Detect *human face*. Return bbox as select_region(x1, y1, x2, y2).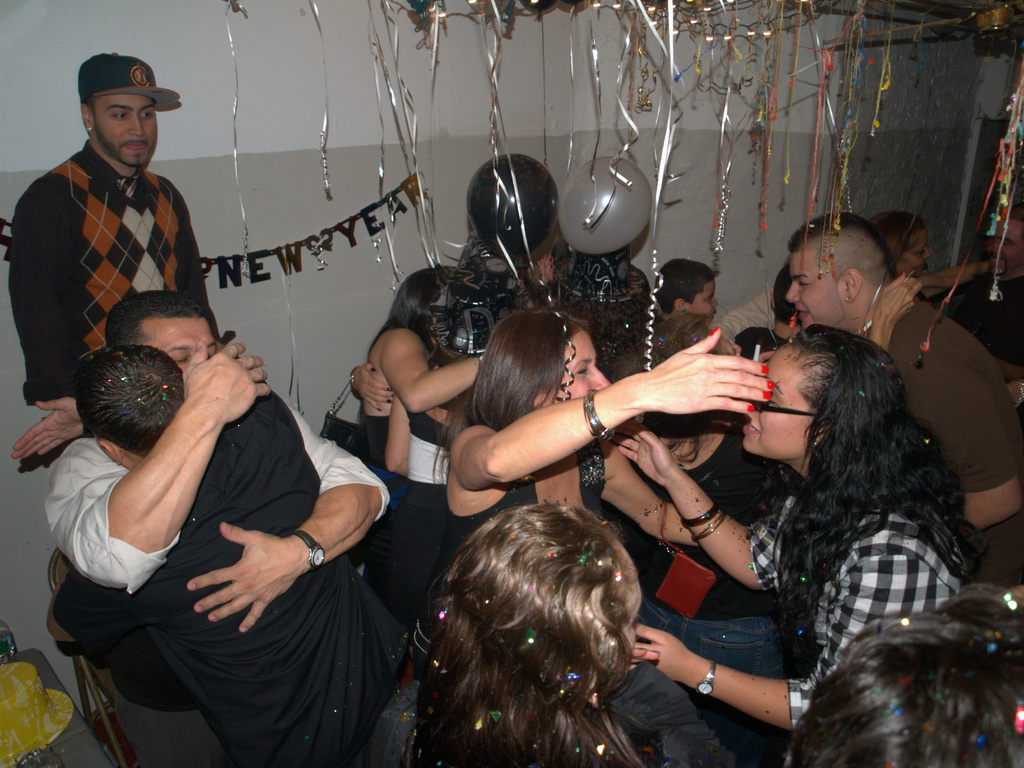
select_region(788, 259, 844, 327).
